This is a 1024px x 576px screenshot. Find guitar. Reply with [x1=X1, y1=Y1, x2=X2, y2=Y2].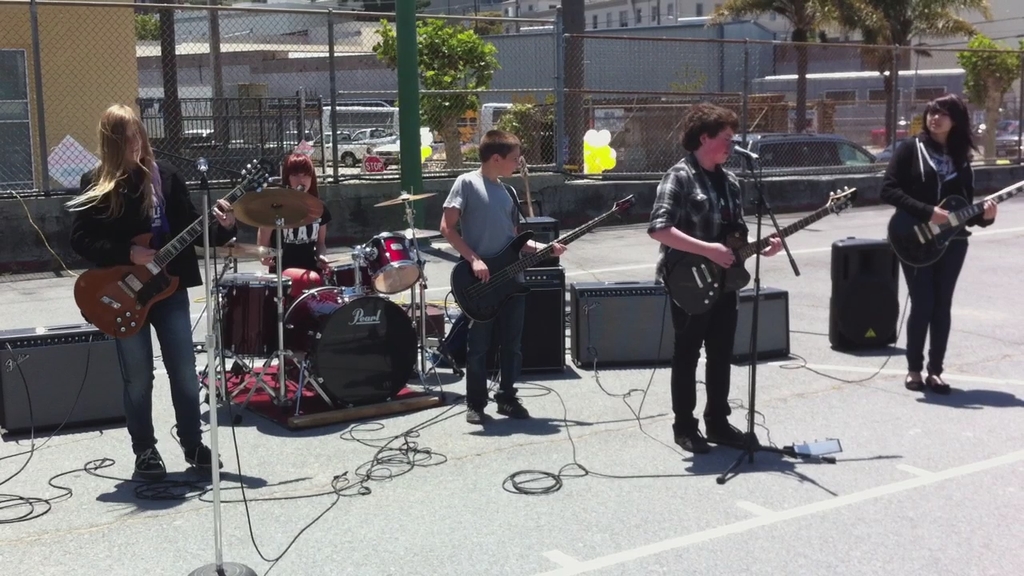
[x1=878, y1=160, x2=1005, y2=271].
